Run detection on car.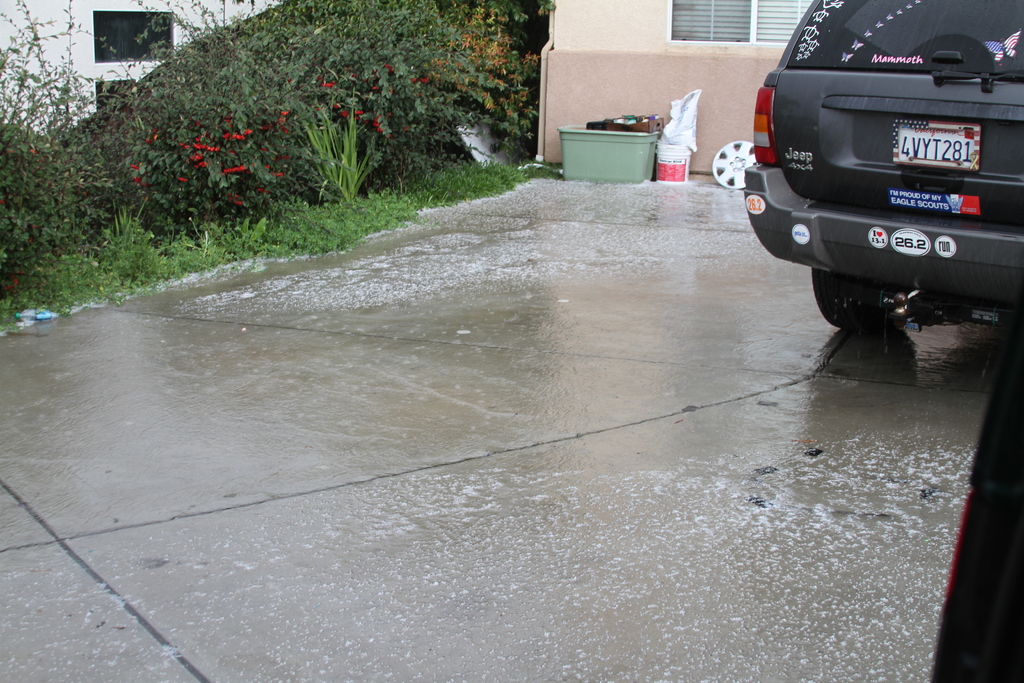
Result: pyautogui.locateOnScreen(743, 16, 1017, 357).
